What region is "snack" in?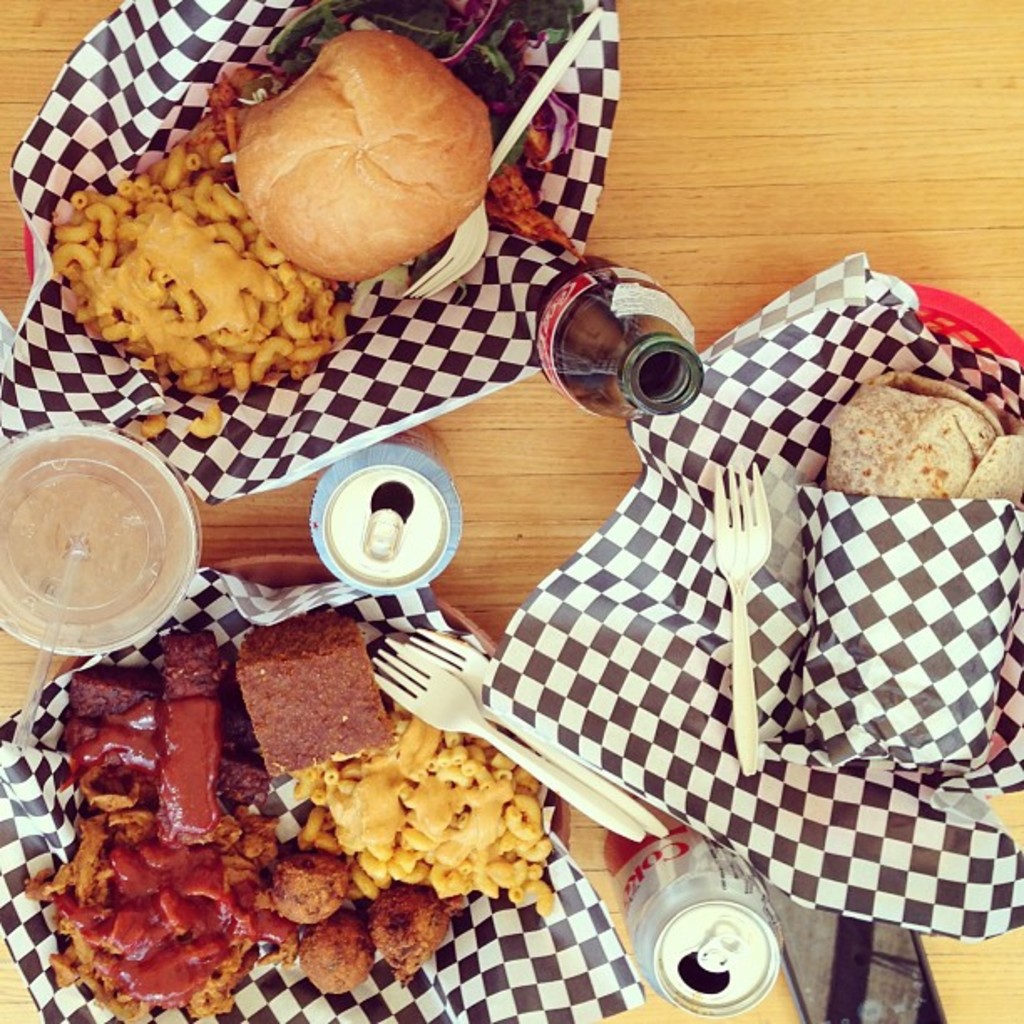
x1=820, y1=371, x2=1022, y2=502.
